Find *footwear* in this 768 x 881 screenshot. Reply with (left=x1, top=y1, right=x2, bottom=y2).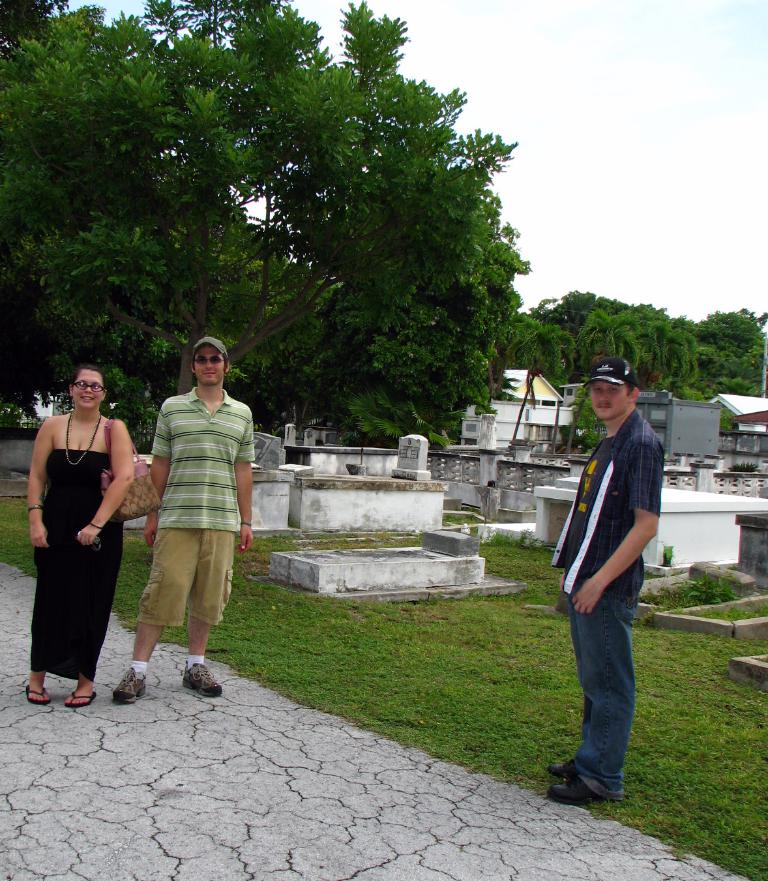
(left=546, top=774, right=613, bottom=806).
